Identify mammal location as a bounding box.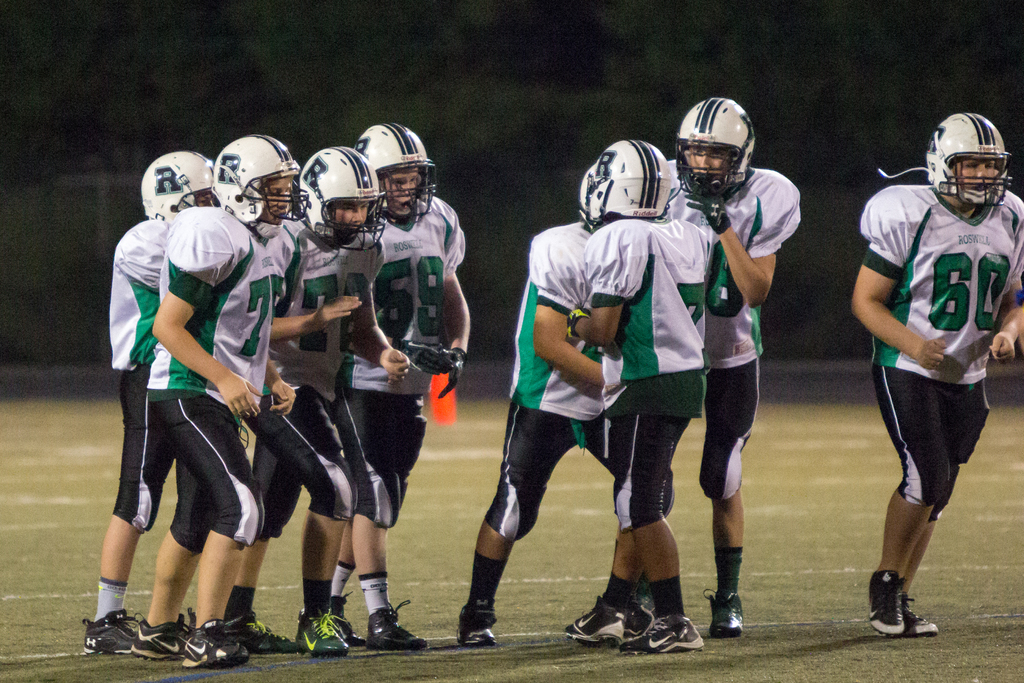
x1=220 y1=147 x2=412 y2=661.
